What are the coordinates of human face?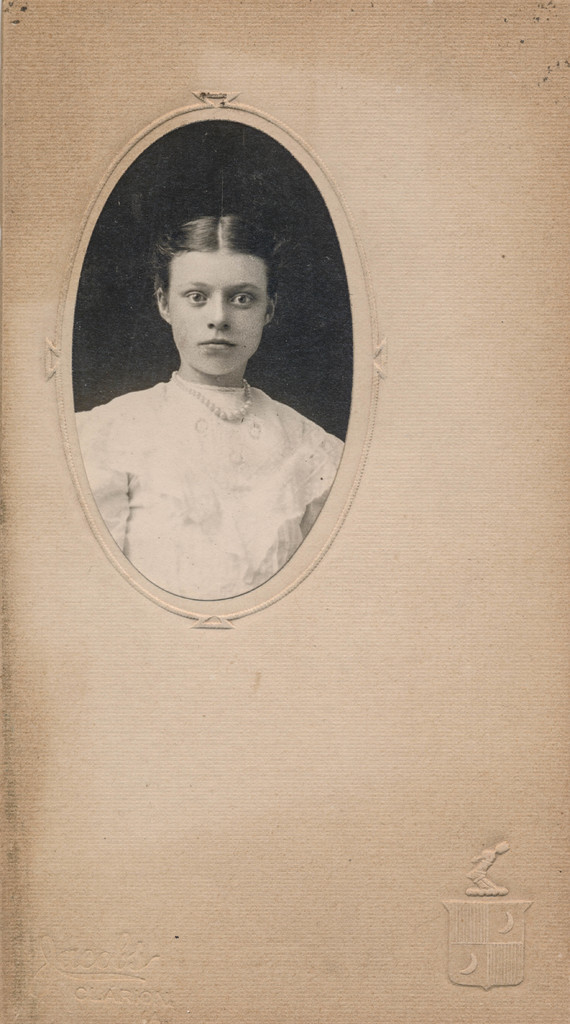
rect(169, 251, 263, 375).
